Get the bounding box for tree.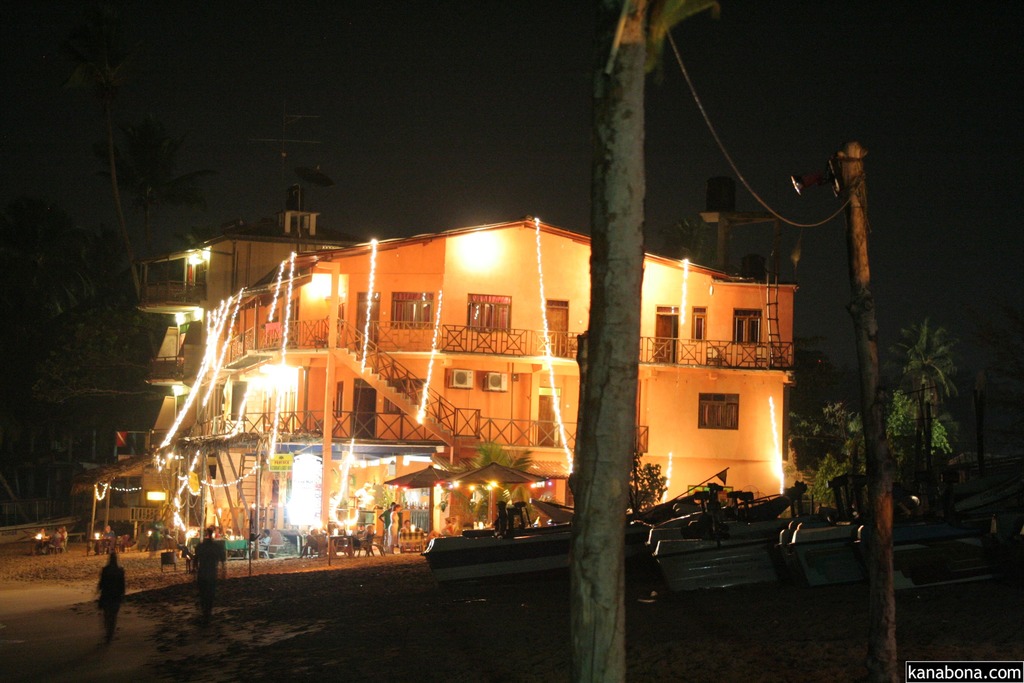
rect(784, 388, 870, 529).
